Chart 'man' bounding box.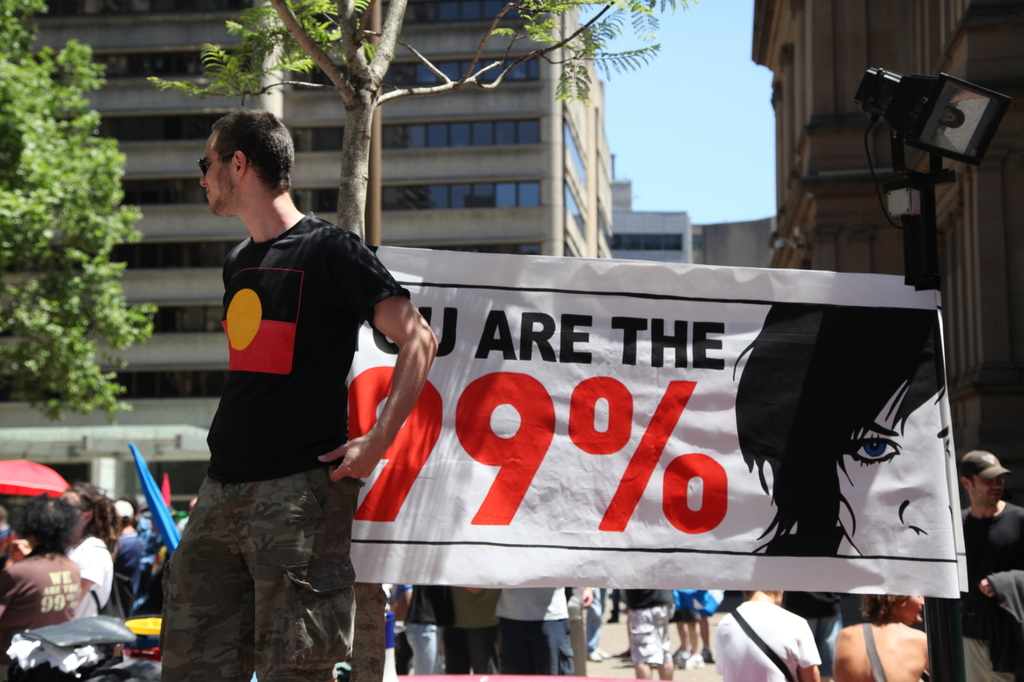
Charted: x1=495, y1=589, x2=594, y2=679.
